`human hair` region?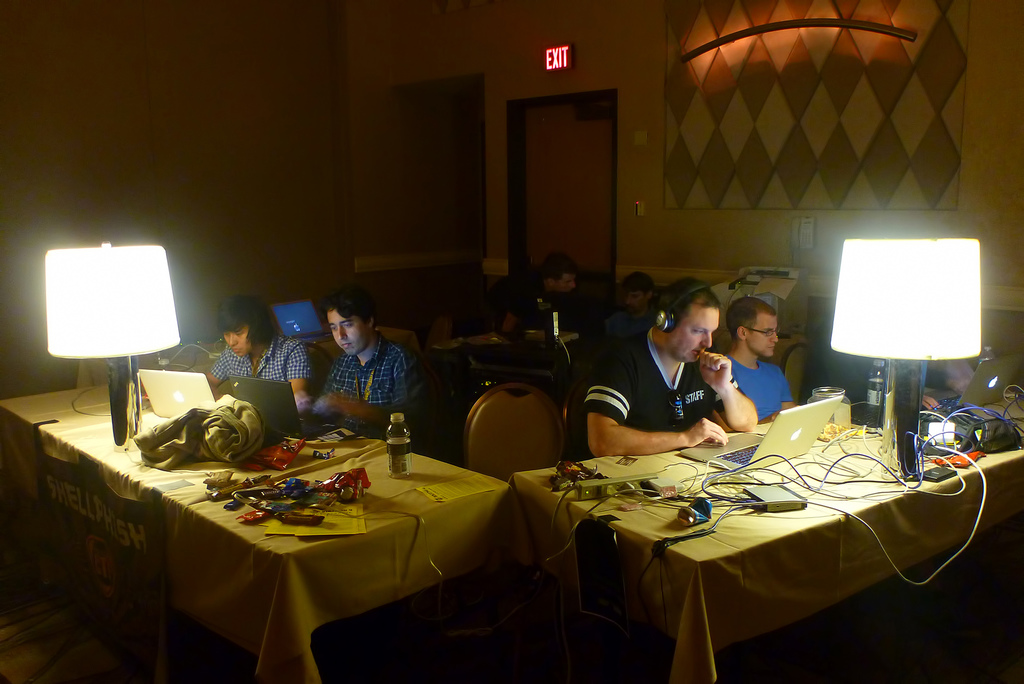
[x1=218, y1=292, x2=275, y2=346]
